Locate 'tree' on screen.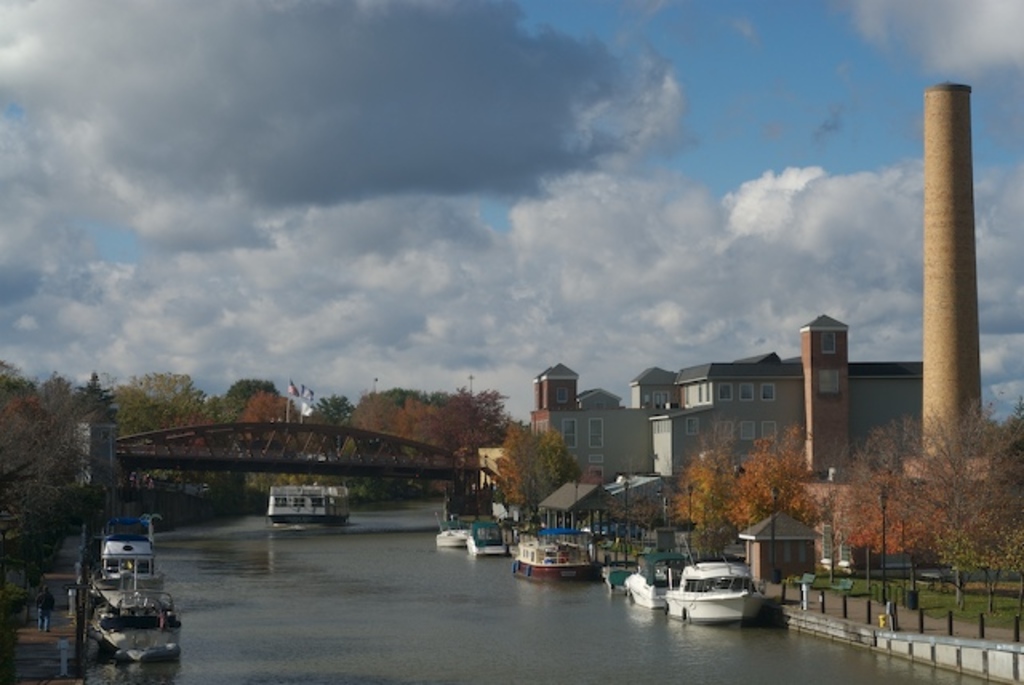
On screen at [left=595, top=479, right=662, bottom=567].
